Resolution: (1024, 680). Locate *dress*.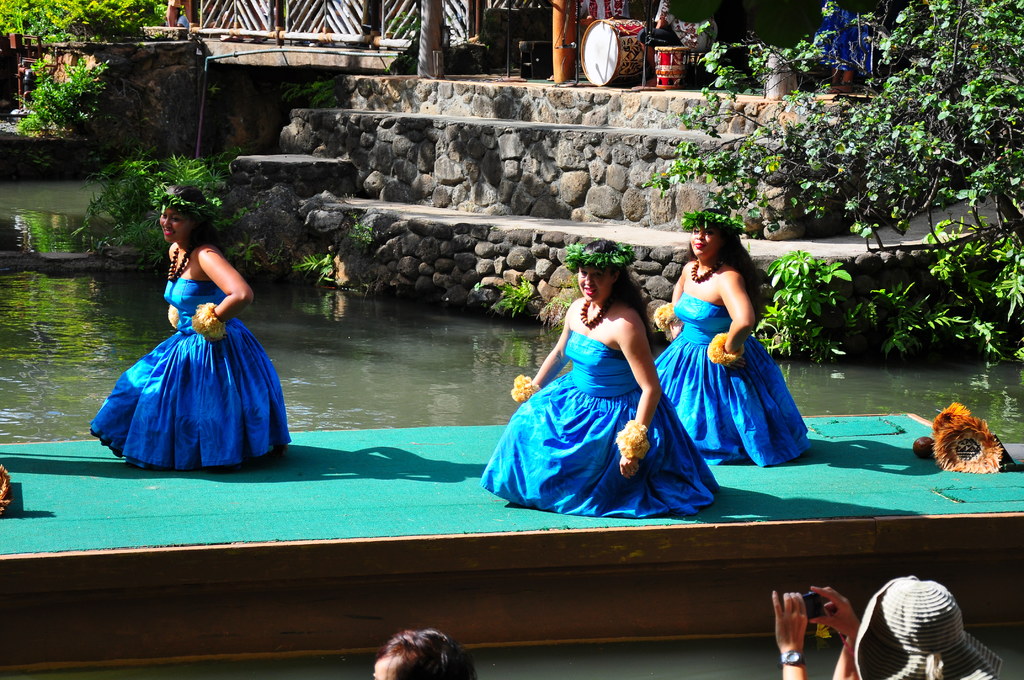
region(93, 279, 292, 469).
